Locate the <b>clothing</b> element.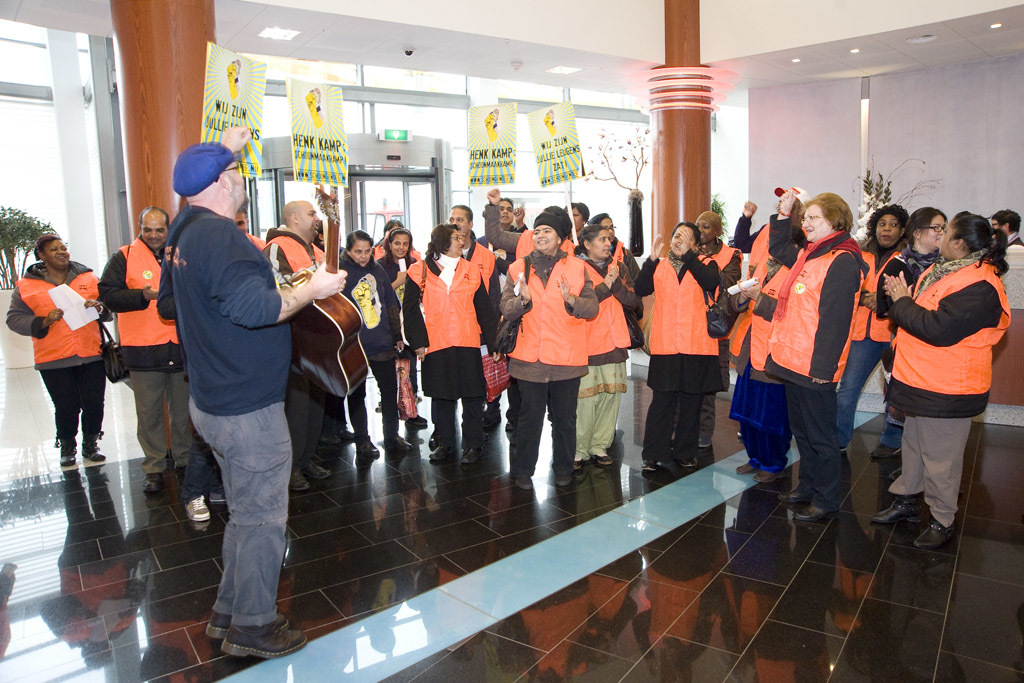
Element bbox: <region>279, 227, 324, 477</region>.
